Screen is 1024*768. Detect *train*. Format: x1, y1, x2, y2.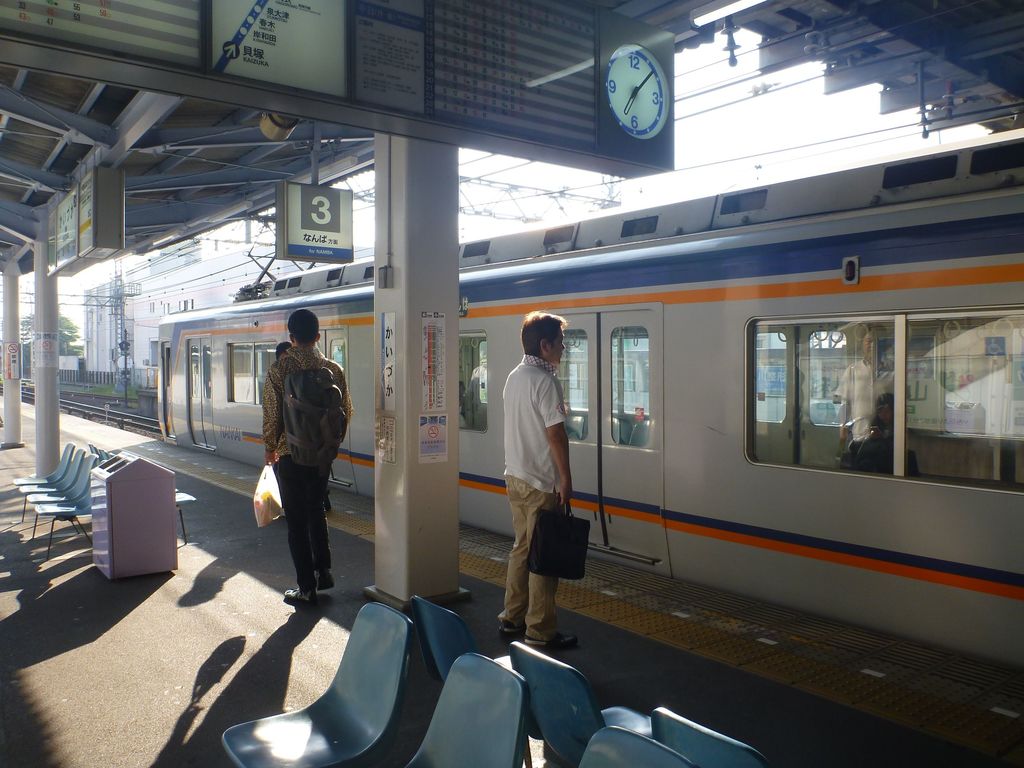
156, 136, 1023, 672.
